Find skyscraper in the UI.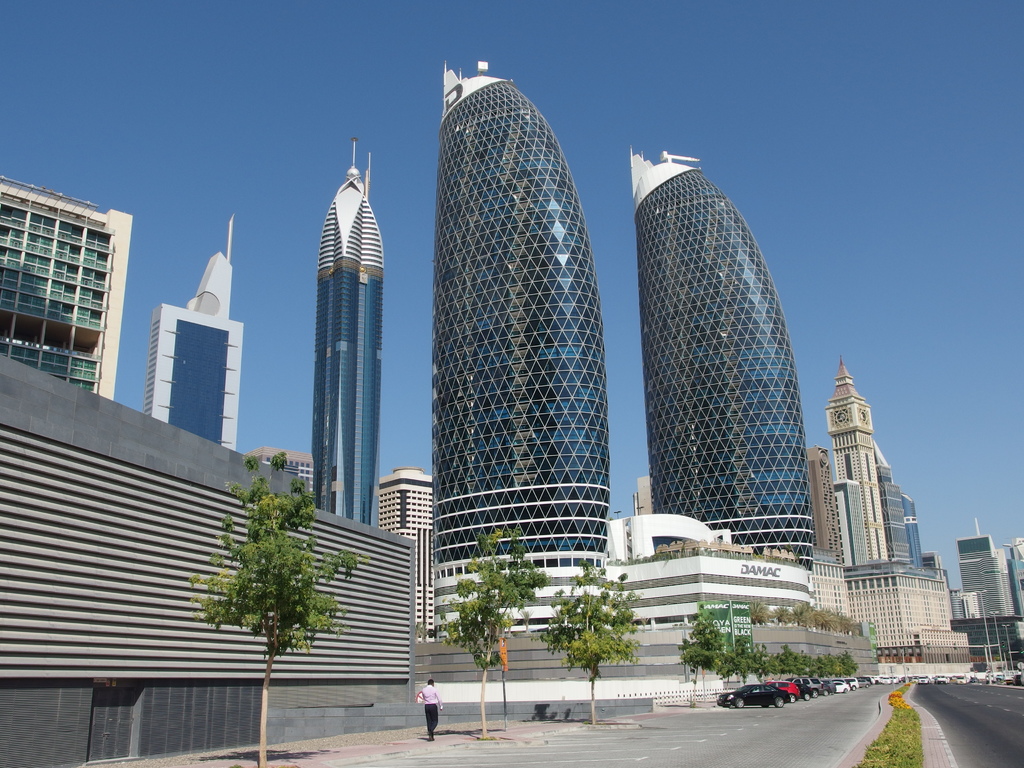
UI element at <region>803, 454, 849, 573</region>.
